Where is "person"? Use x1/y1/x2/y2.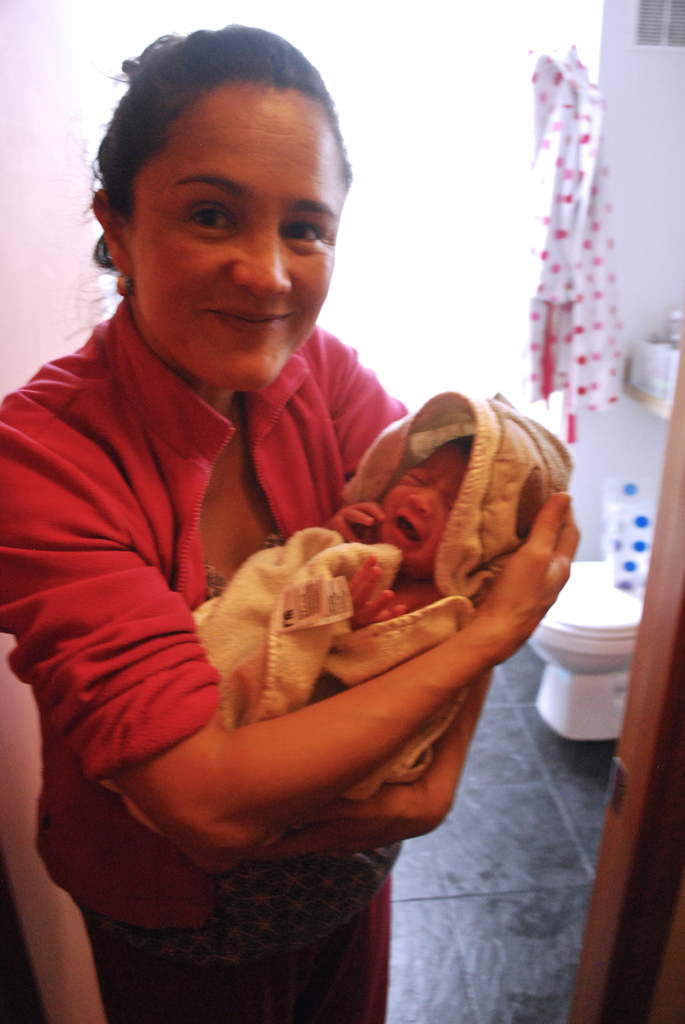
0/22/584/1023.
